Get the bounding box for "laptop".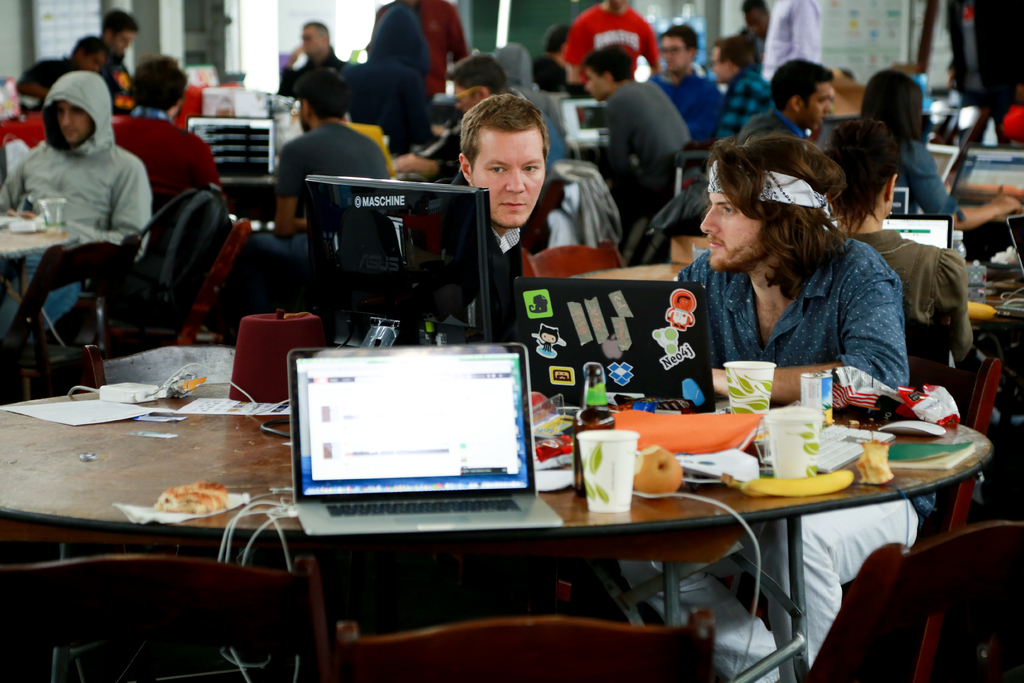
crop(256, 334, 583, 559).
